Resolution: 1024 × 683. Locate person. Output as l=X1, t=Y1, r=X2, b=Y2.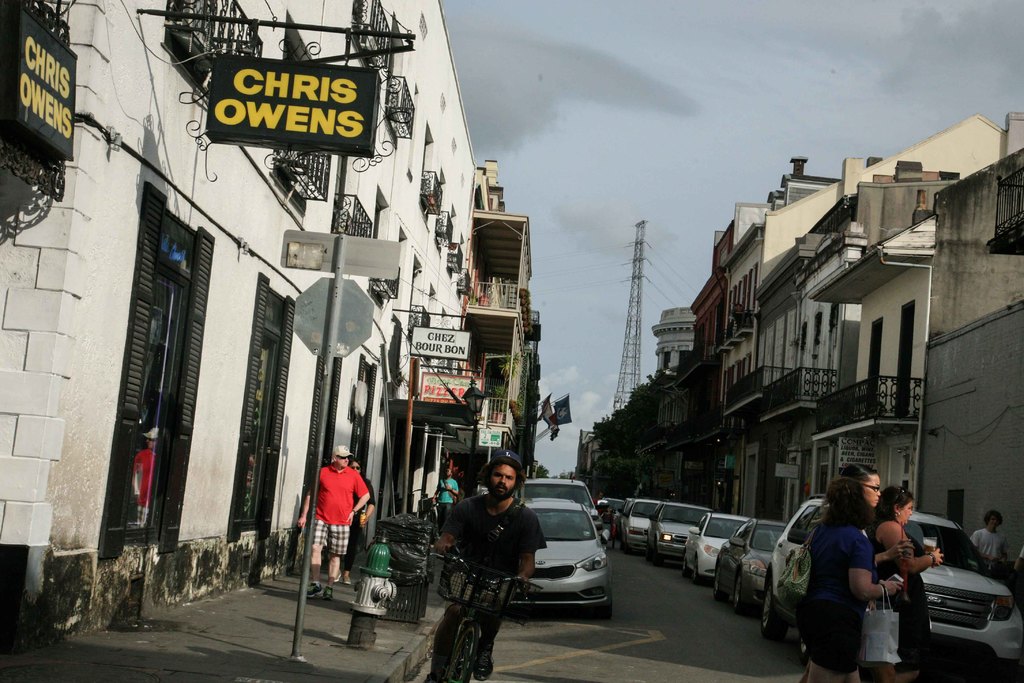
l=596, t=493, r=612, b=516.
